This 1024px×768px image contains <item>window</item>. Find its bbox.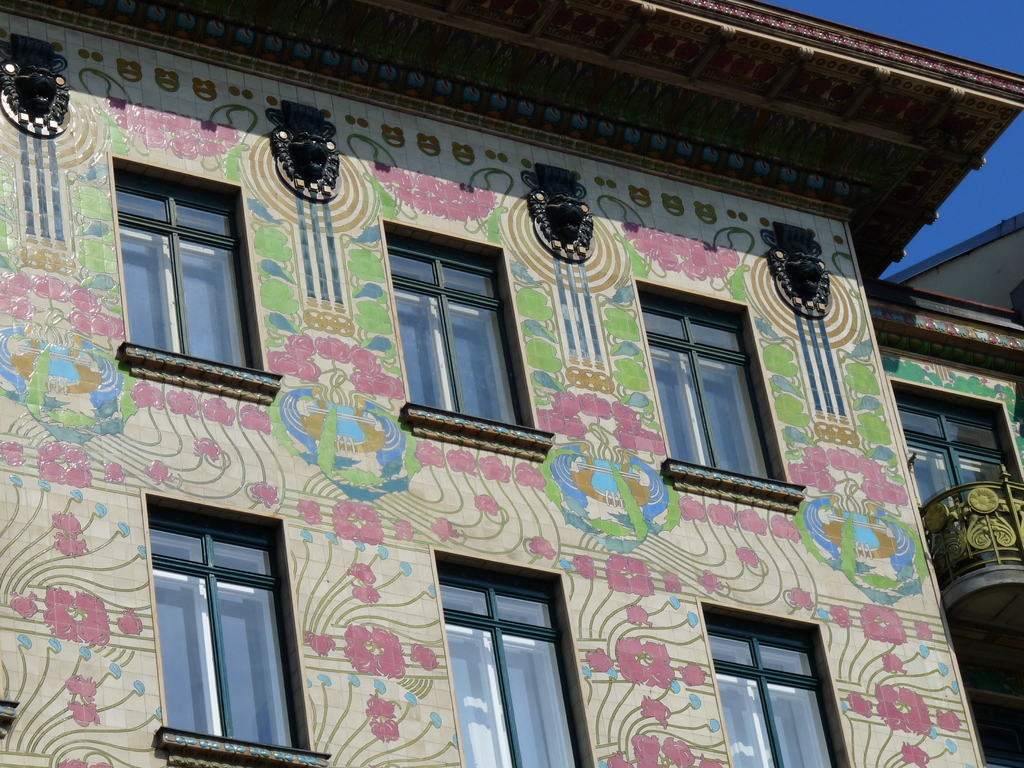
379 209 560 471.
